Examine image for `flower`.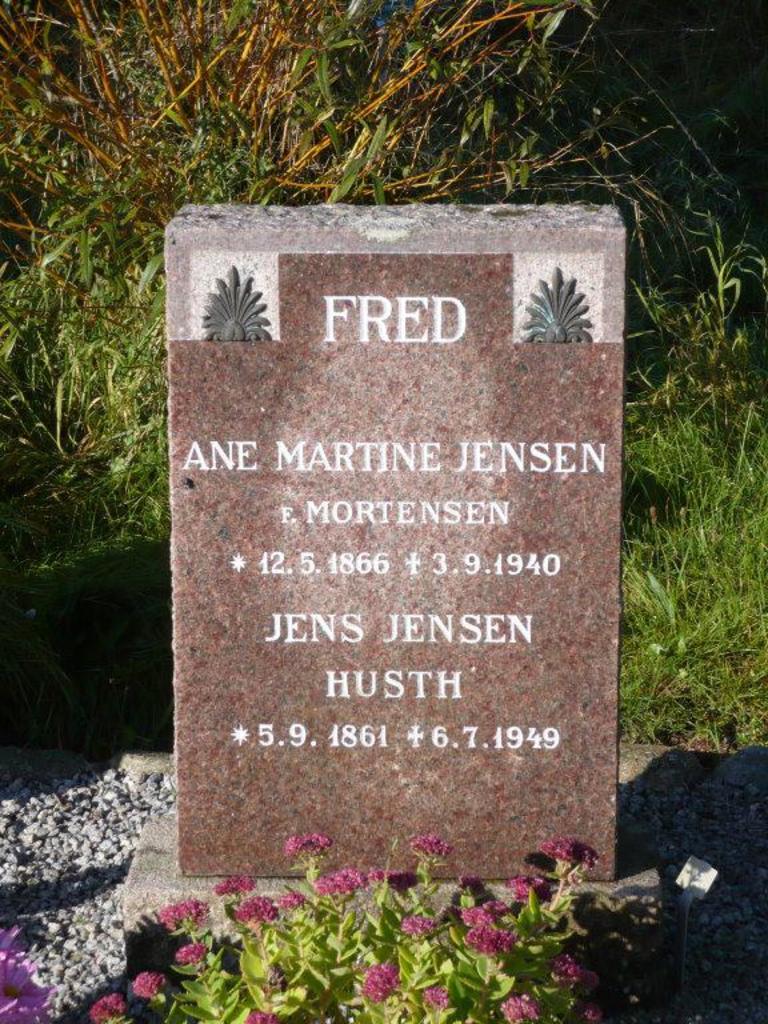
Examination result: (x1=507, y1=872, x2=551, y2=904).
